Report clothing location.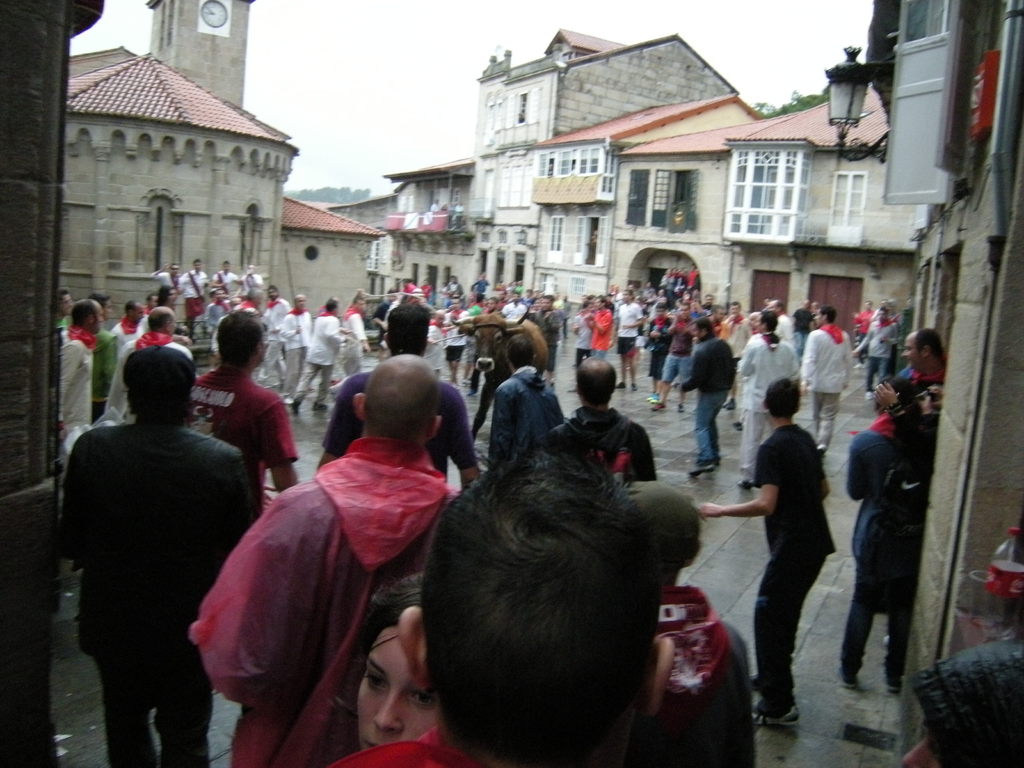
Report: [62,329,92,430].
